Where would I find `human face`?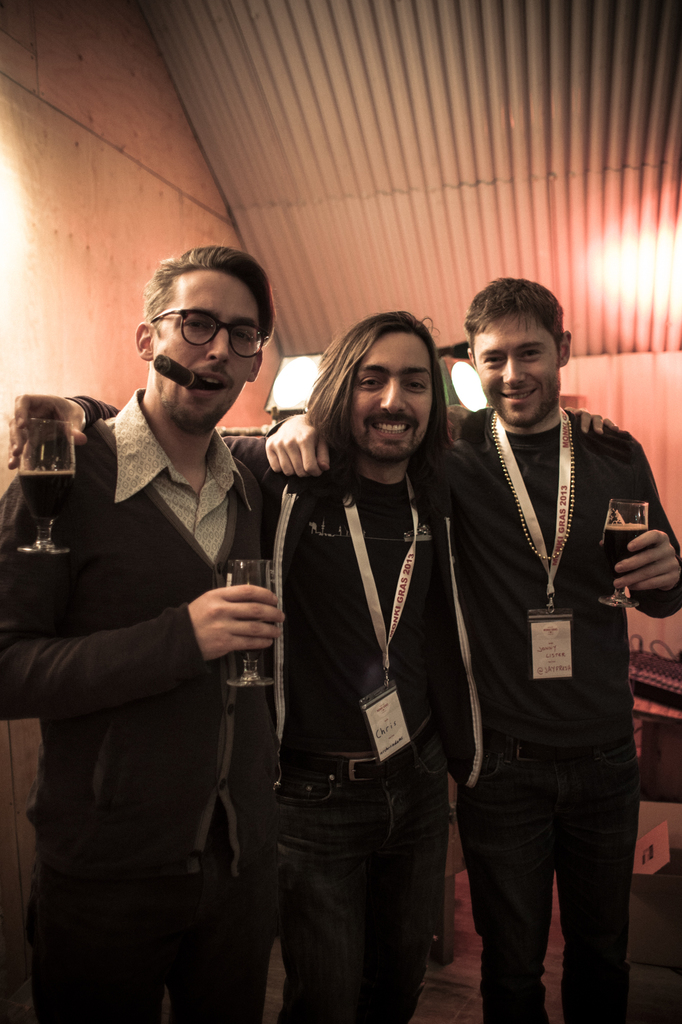
At 472, 314, 559, 428.
